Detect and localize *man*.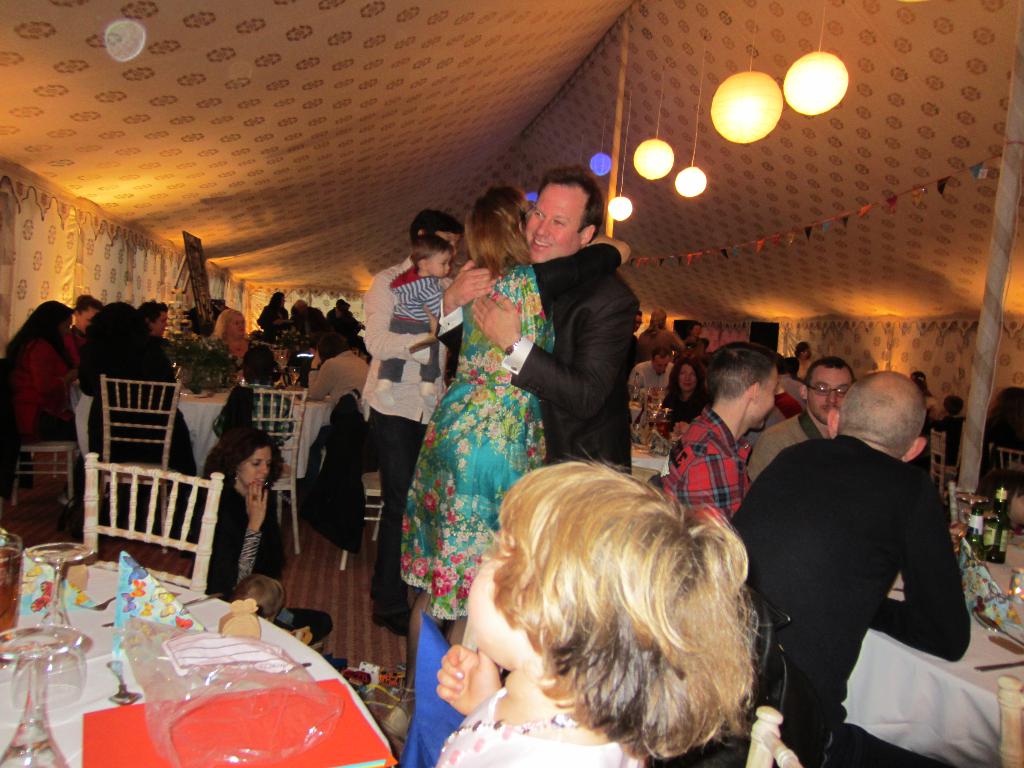
Localized at (630, 344, 676, 394).
